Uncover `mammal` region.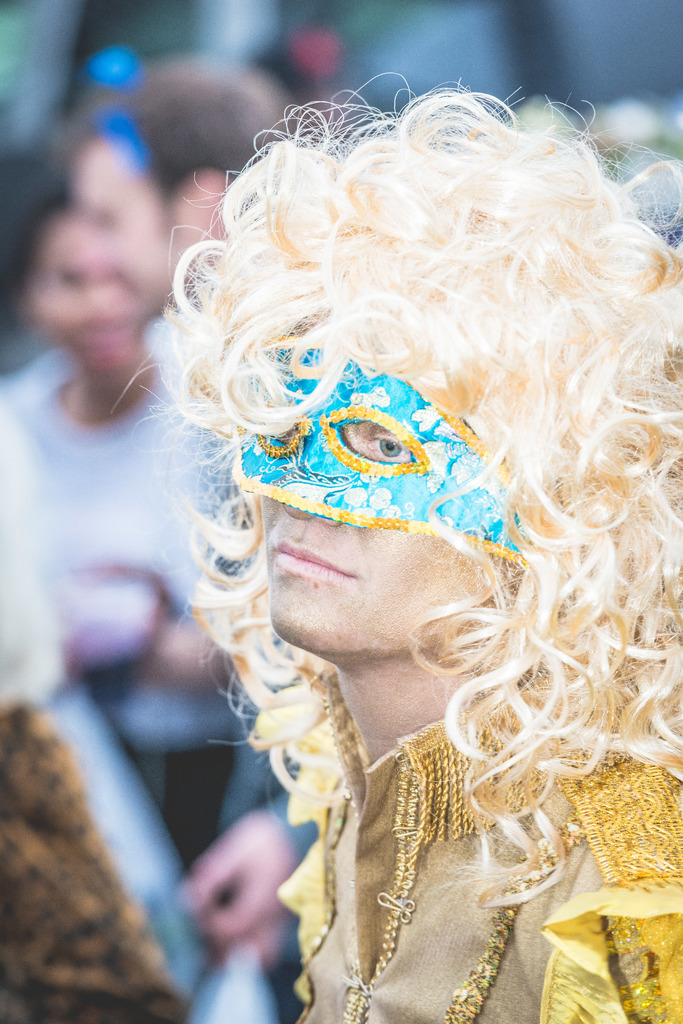
Uncovered: select_region(58, 49, 304, 979).
